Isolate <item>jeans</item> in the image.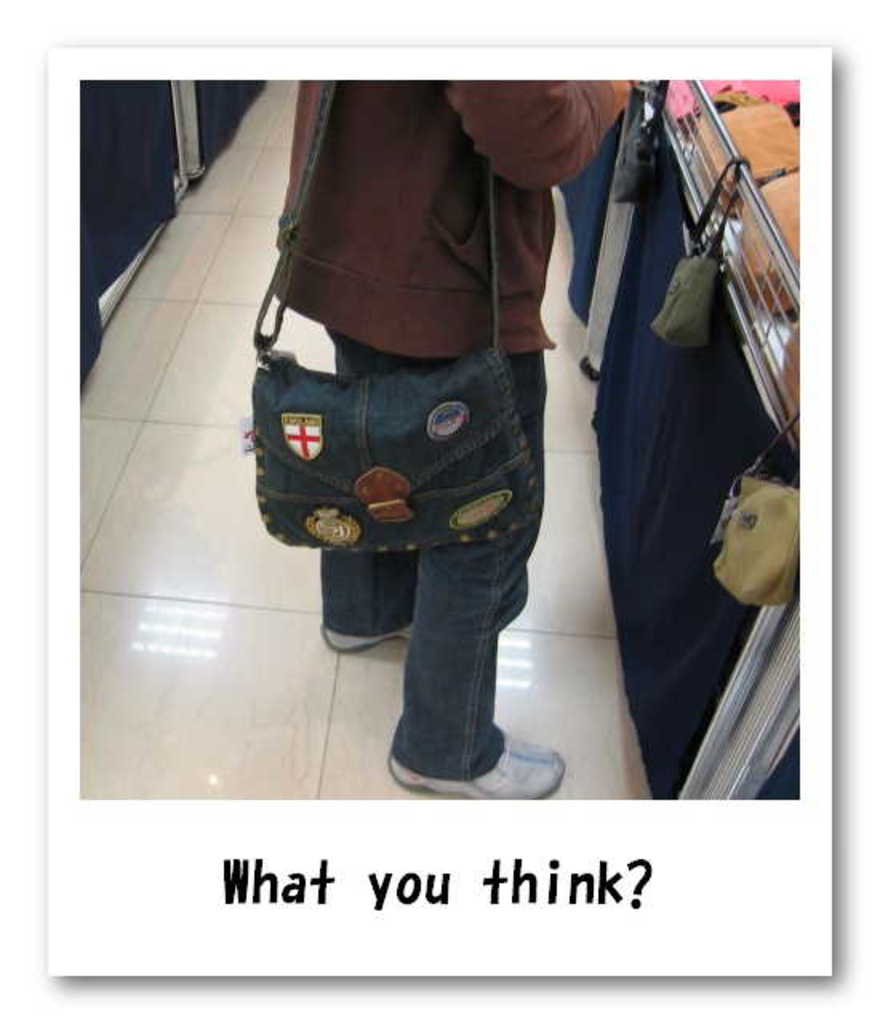
Isolated region: [266, 322, 557, 766].
